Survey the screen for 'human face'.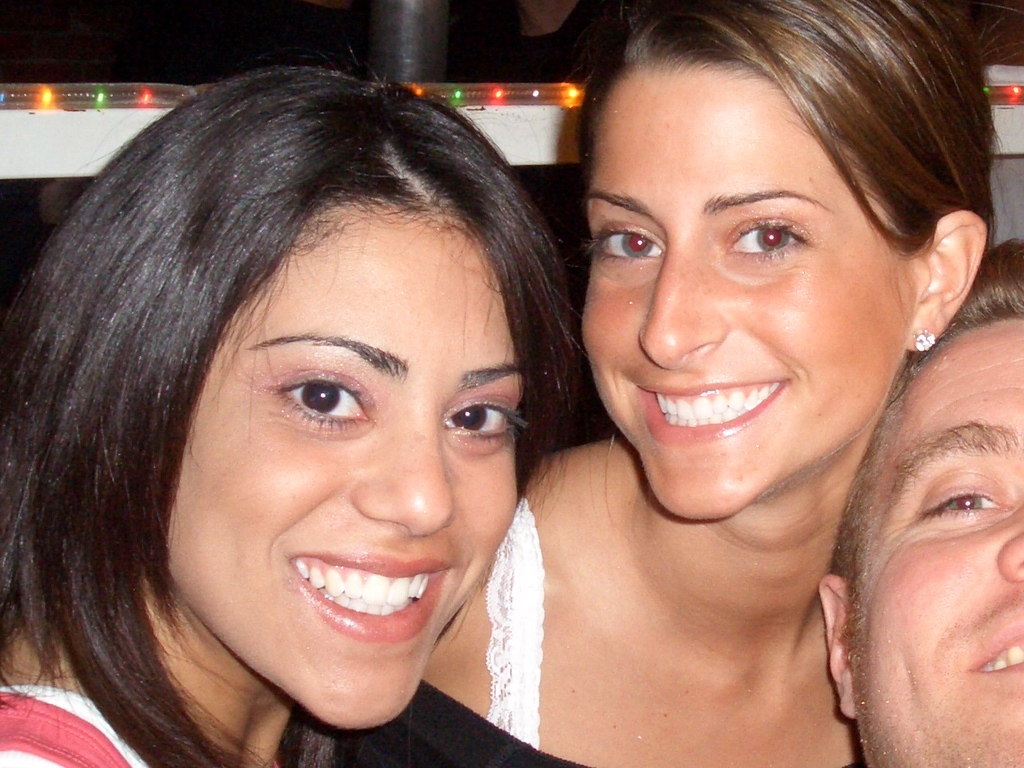
Survey found: <bbox>163, 223, 527, 735</bbox>.
